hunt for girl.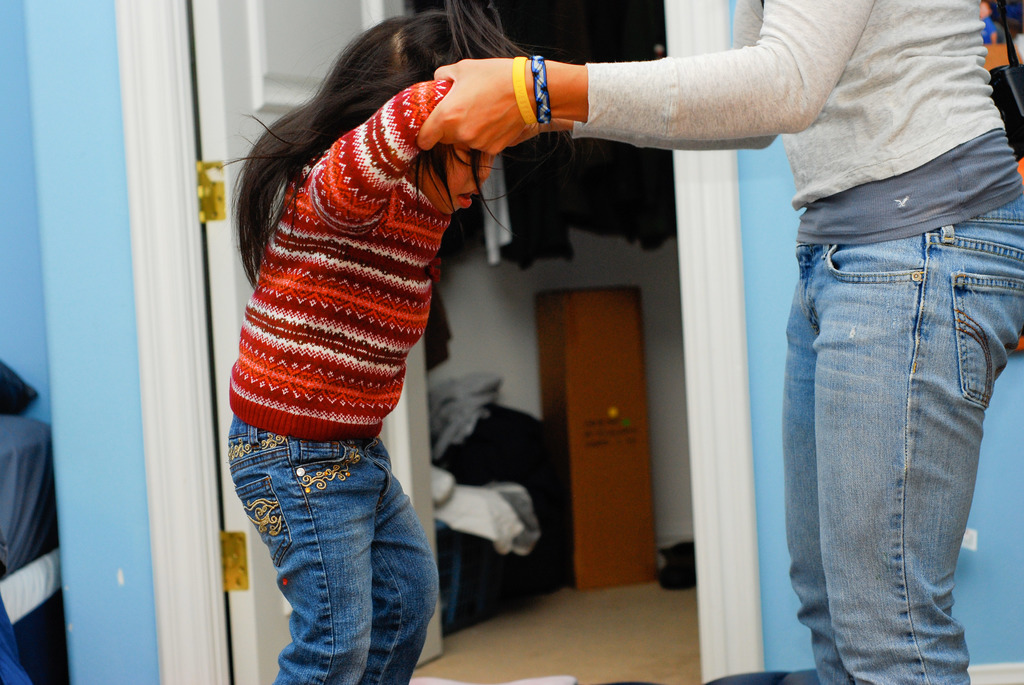
Hunted down at locate(220, 0, 577, 684).
